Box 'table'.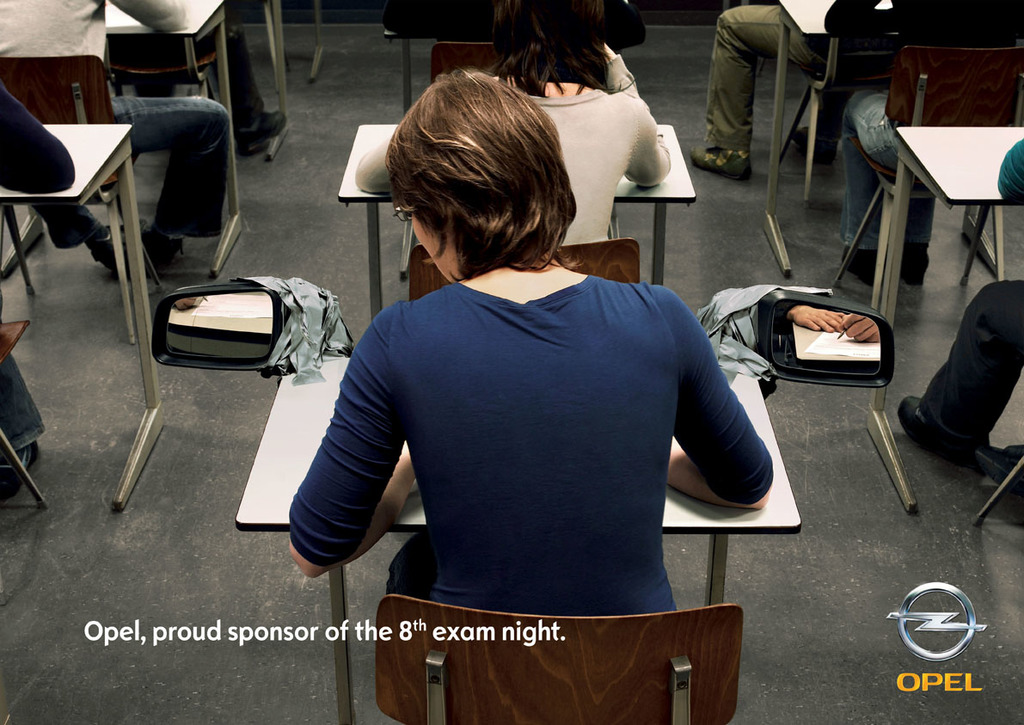
l=762, t=0, r=897, b=277.
